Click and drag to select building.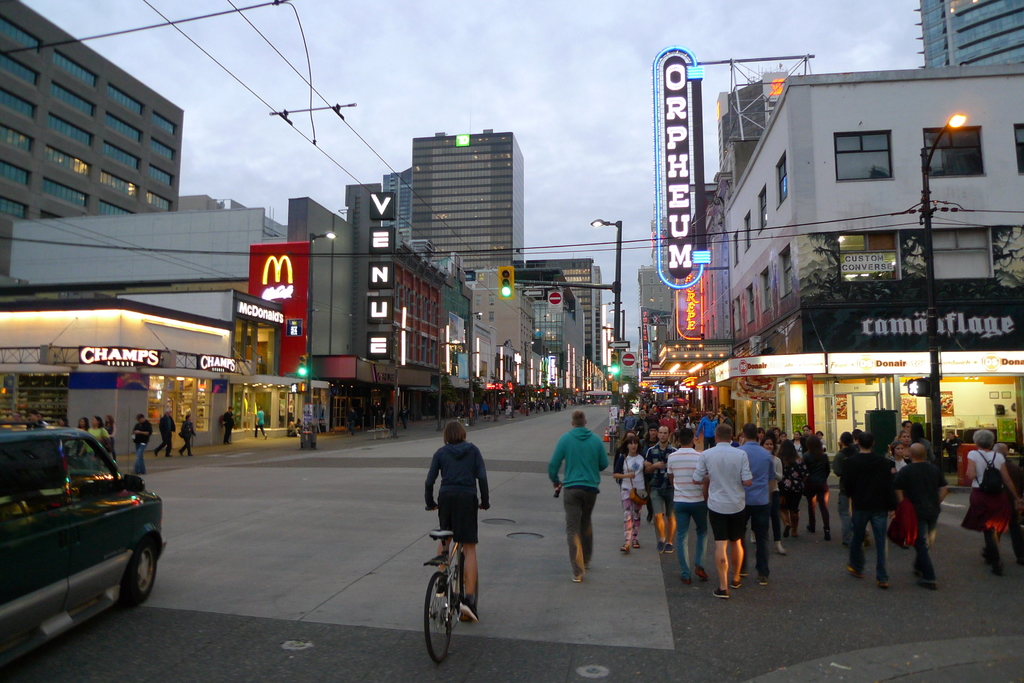
Selection: BBox(2, 0, 184, 276).
